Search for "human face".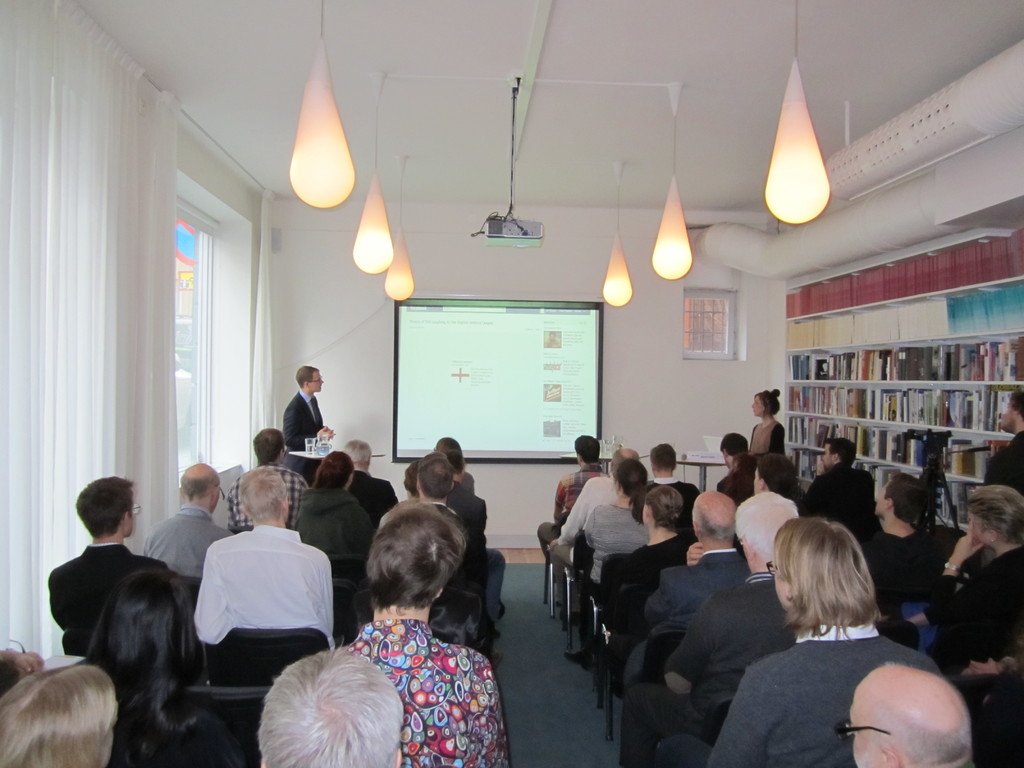
Found at {"left": 752, "top": 397, "right": 763, "bottom": 417}.
